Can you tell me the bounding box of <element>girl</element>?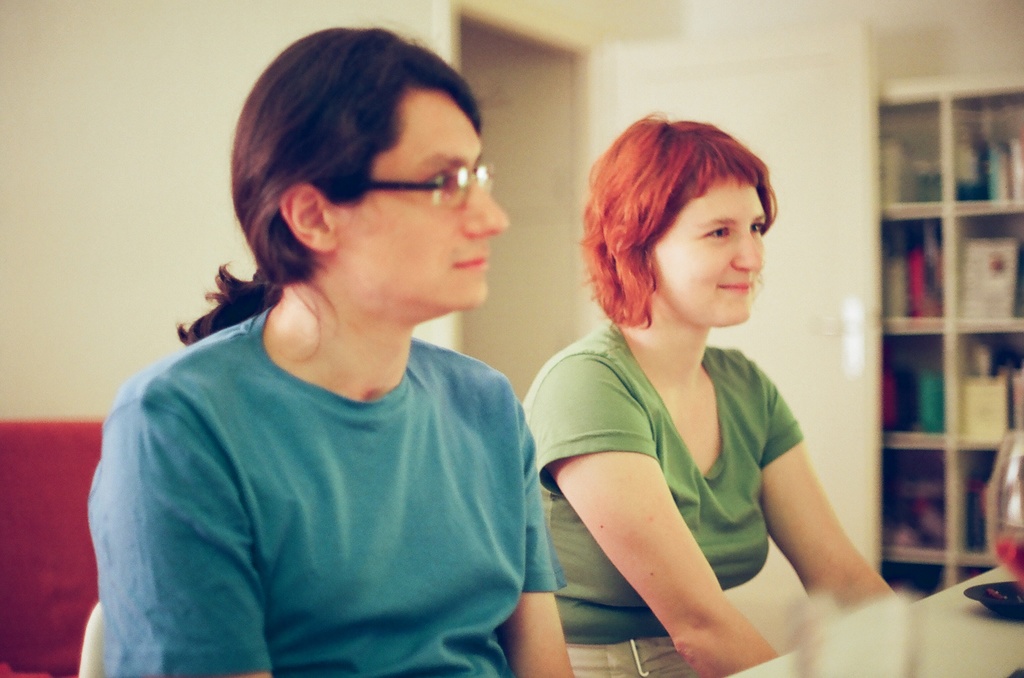
bbox=(519, 113, 904, 677).
